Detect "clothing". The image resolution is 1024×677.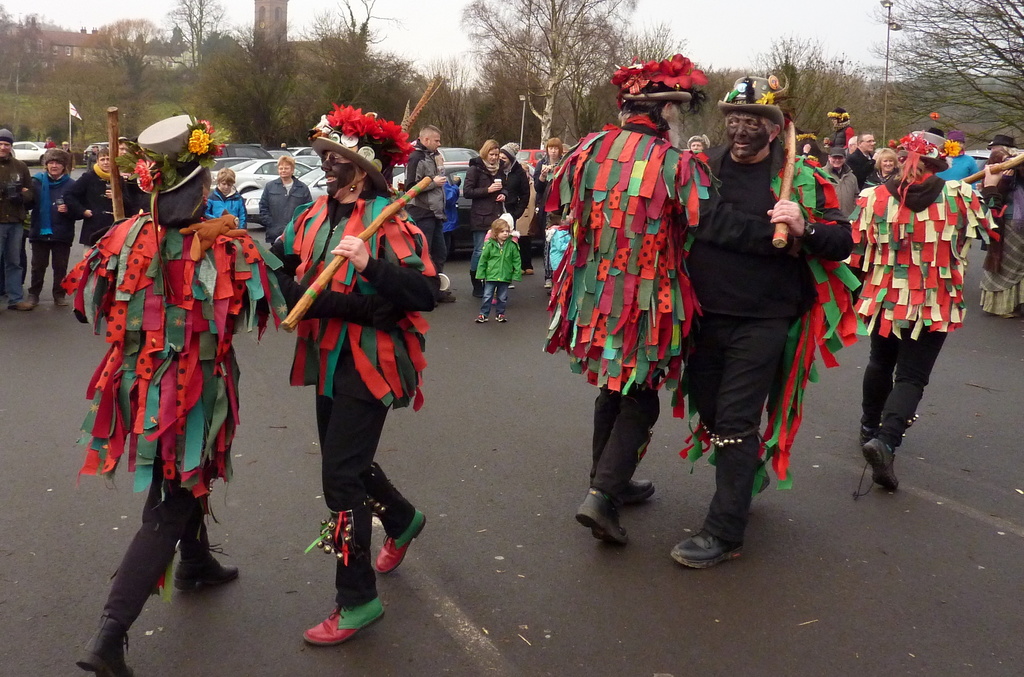
943, 144, 982, 192.
